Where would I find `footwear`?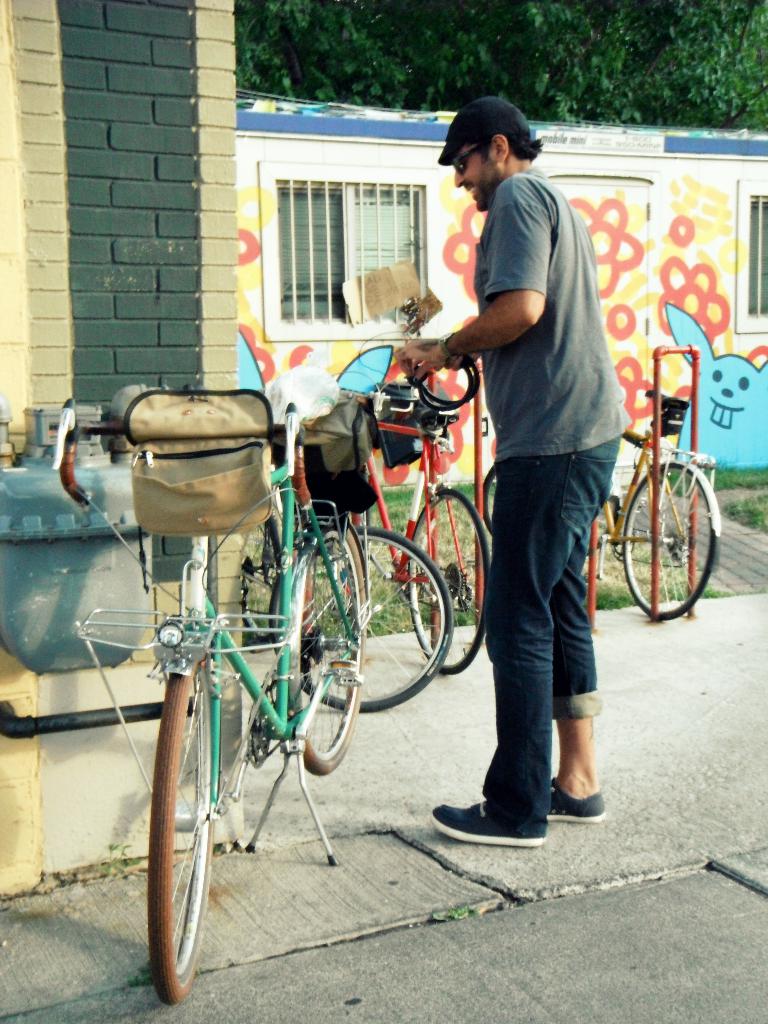
At rect(544, 779, 604, 821).
